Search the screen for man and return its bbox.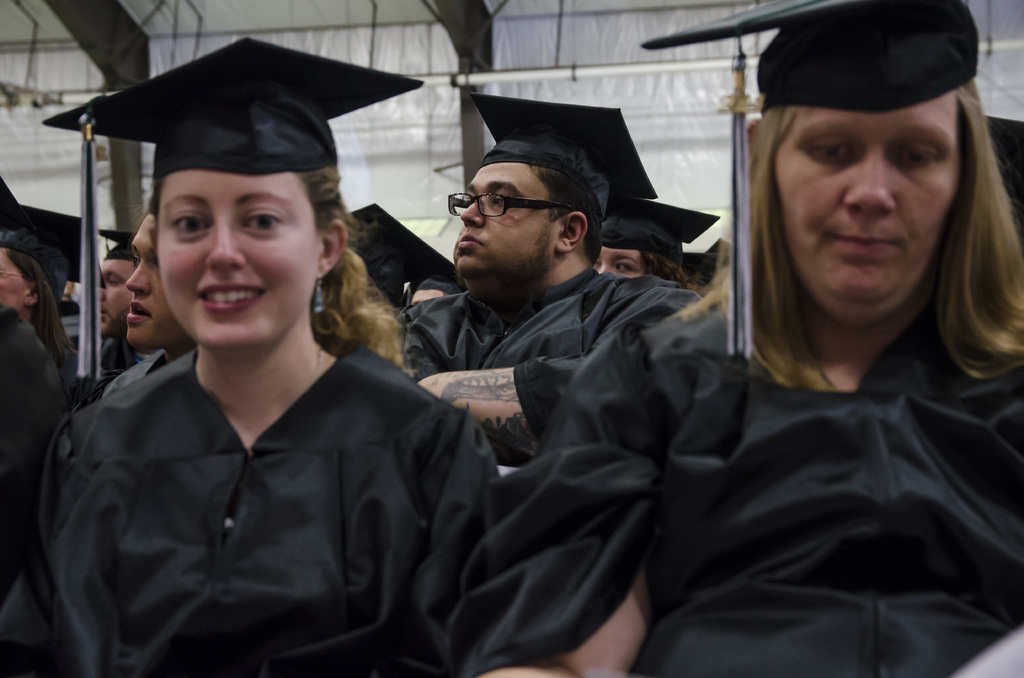
Found: [396,88,701,459].
